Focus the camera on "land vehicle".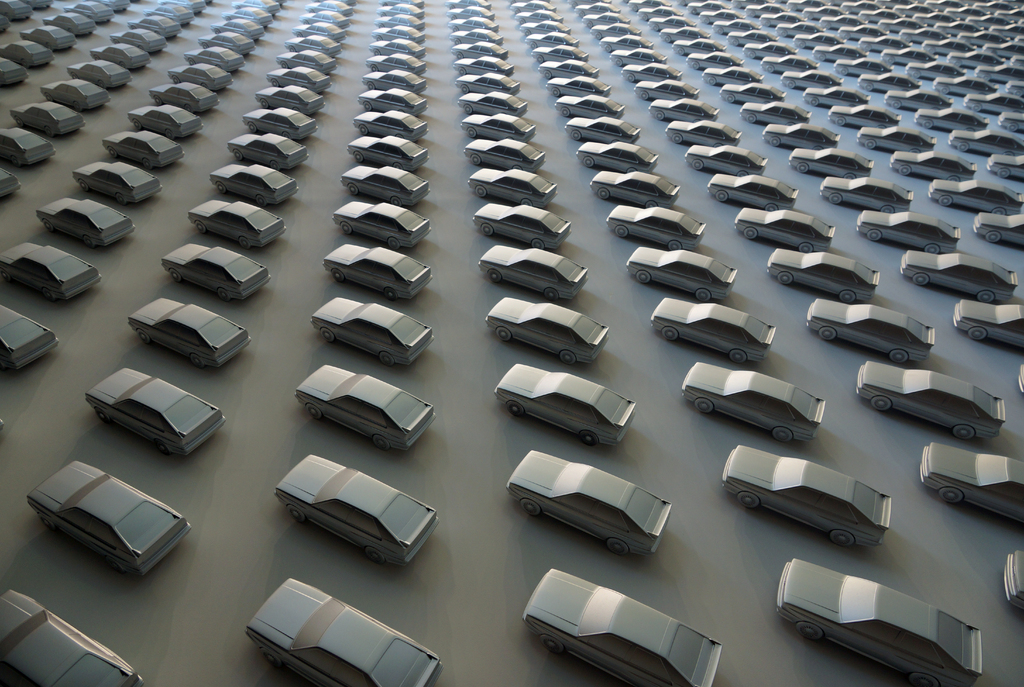
Focus region: [x1=717, y1=83, x2=786, y2=104].
